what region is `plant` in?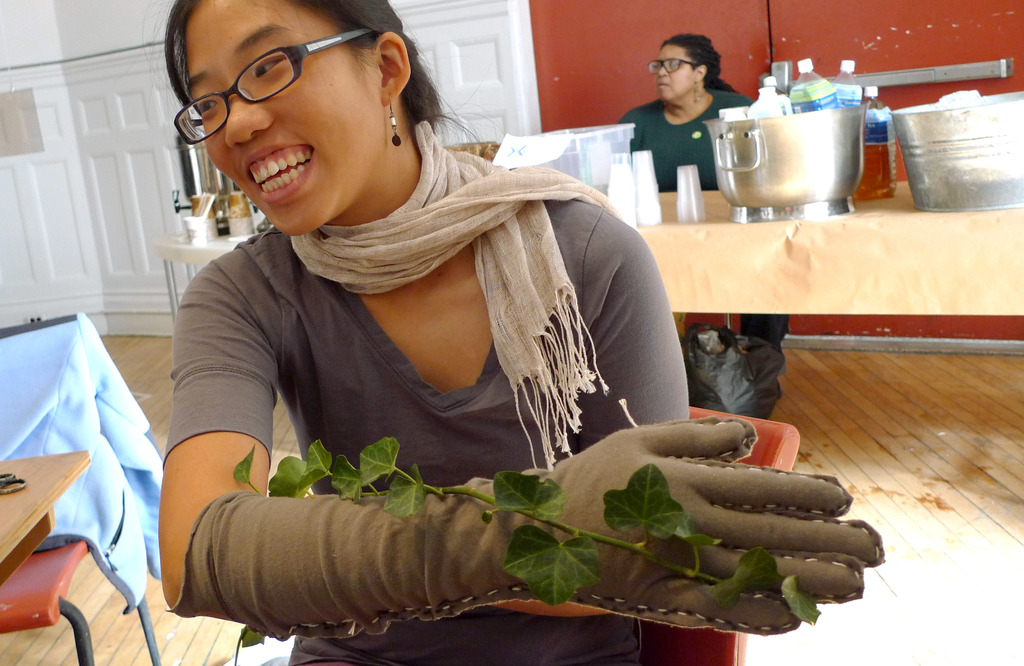
[x1=228, y1=439, x2=821, y2=665].
